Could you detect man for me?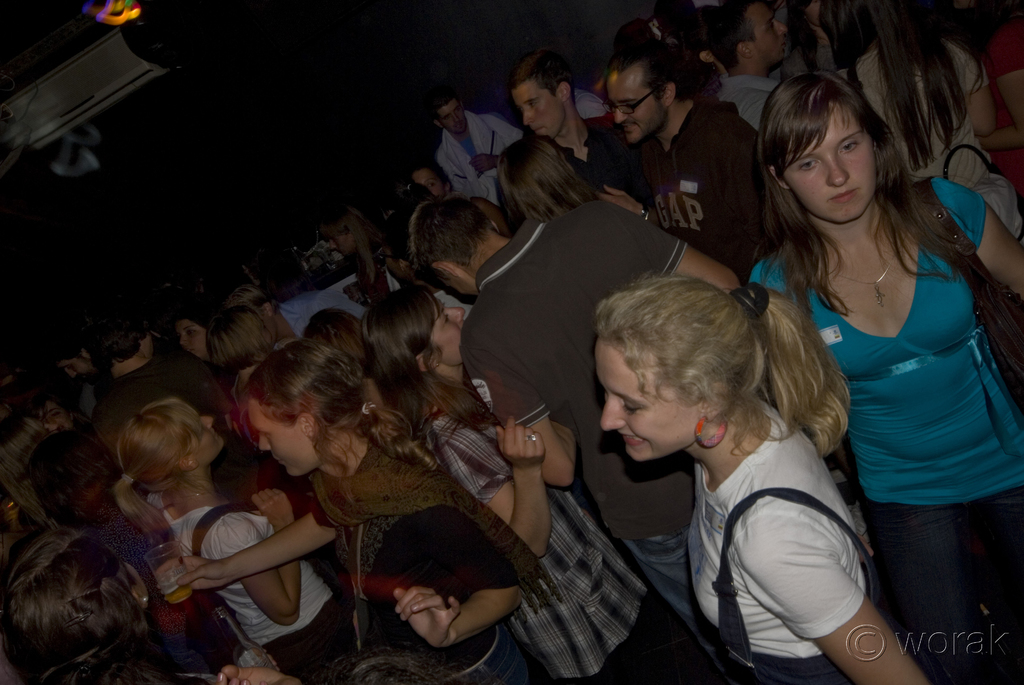
Detection result: [x1=97, y1=326, x2=215, y2=447].
